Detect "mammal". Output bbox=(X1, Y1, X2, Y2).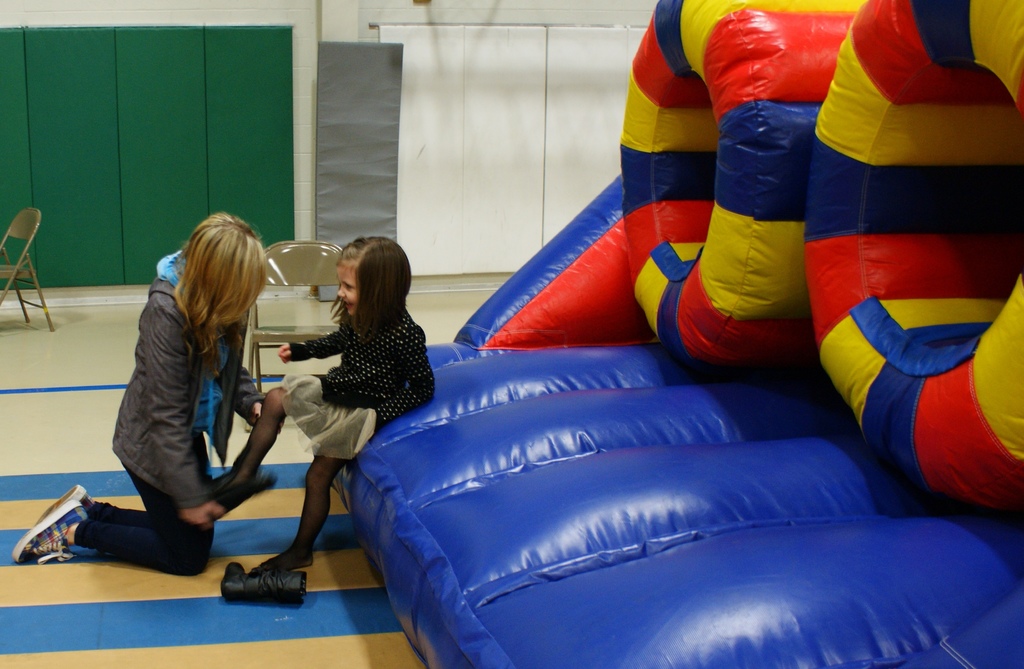
bbox=(215, 236, 434, 569).
